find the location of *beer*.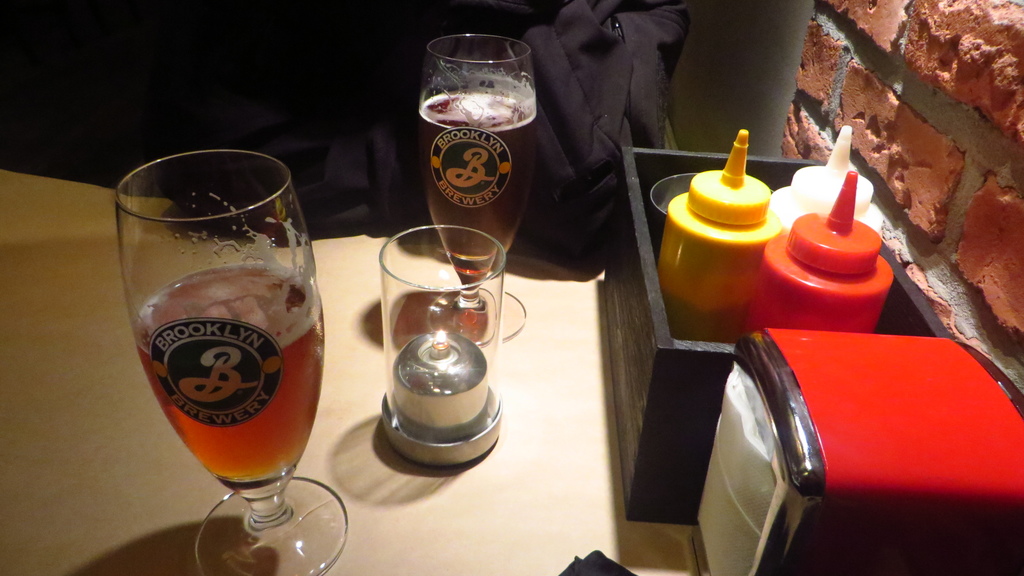
Location: 422/93/531/277.
